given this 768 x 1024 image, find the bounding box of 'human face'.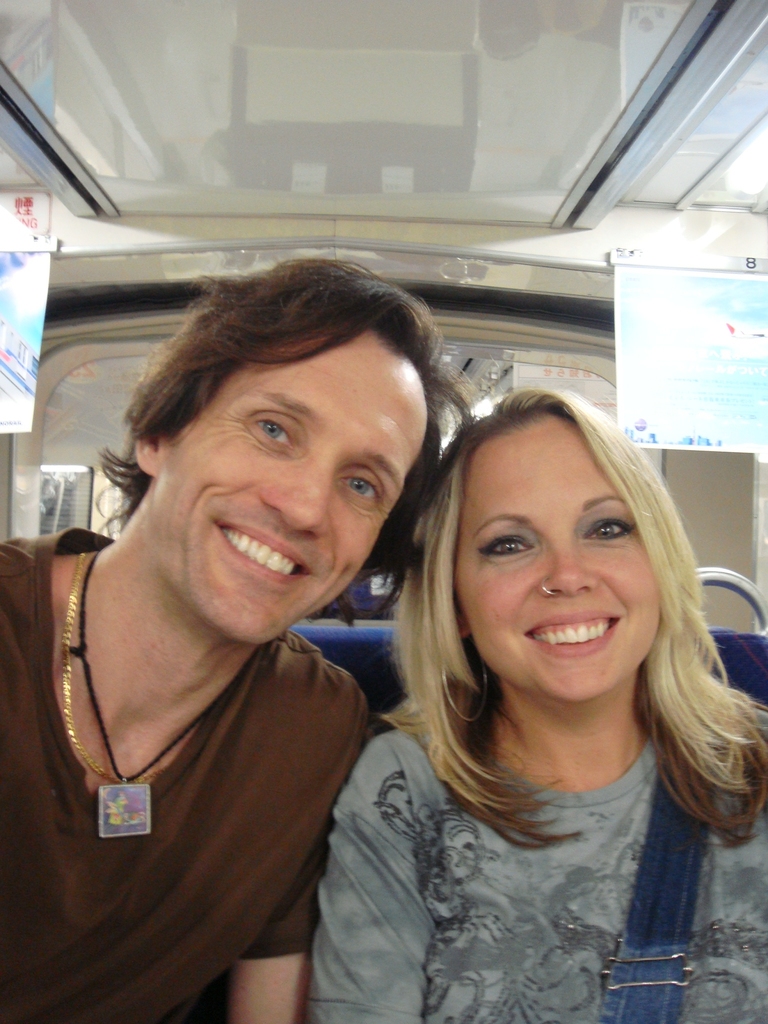
pyautogui.locateOnScreen(145, 312, 433, 650).
